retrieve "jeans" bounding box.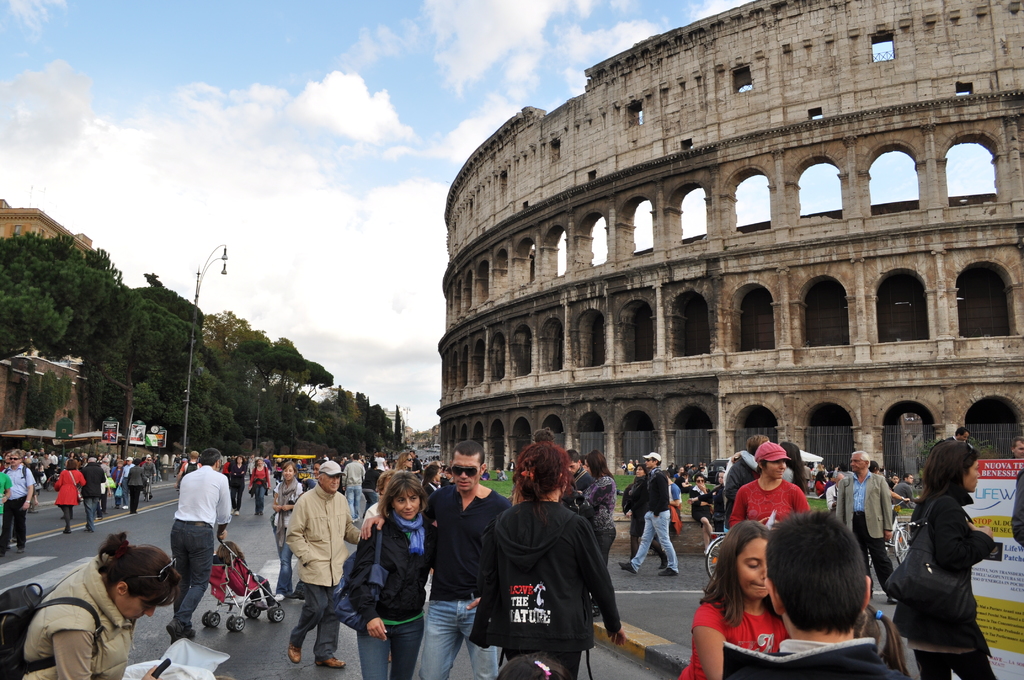
Bounding box: {"x1": 420, "y1": 588, "x2": 481, "y2": 679}.
